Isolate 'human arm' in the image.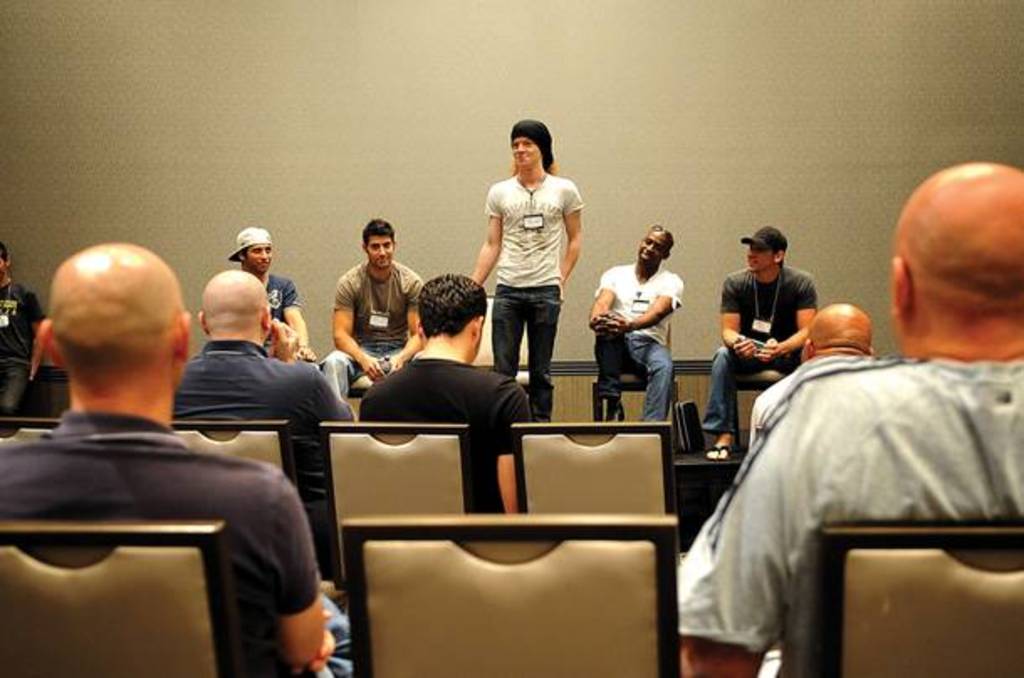
Isolated region: [left=611, top=274, right=690, bottom=329].
